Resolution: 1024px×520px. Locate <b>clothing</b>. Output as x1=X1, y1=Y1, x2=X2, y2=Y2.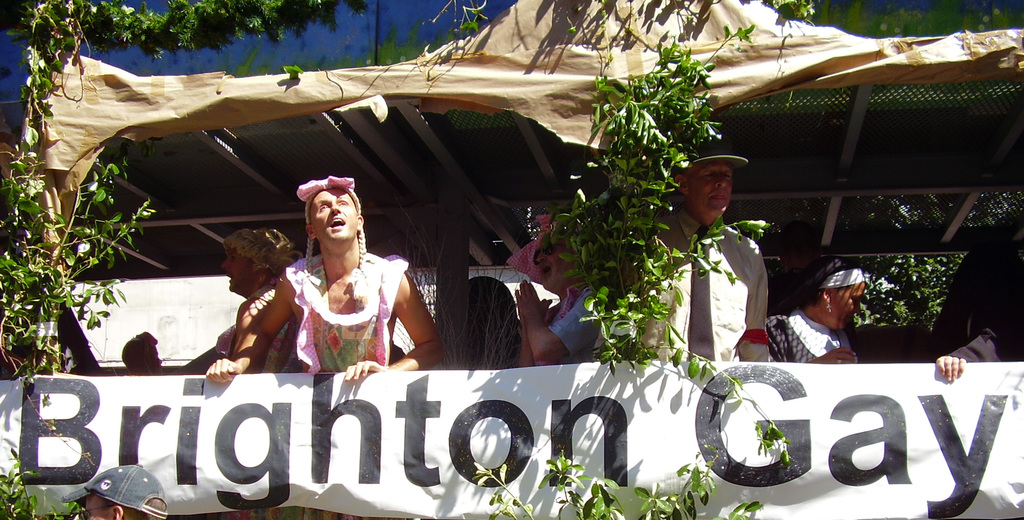
x1=770, y1=306, x2=854, y2=359.
